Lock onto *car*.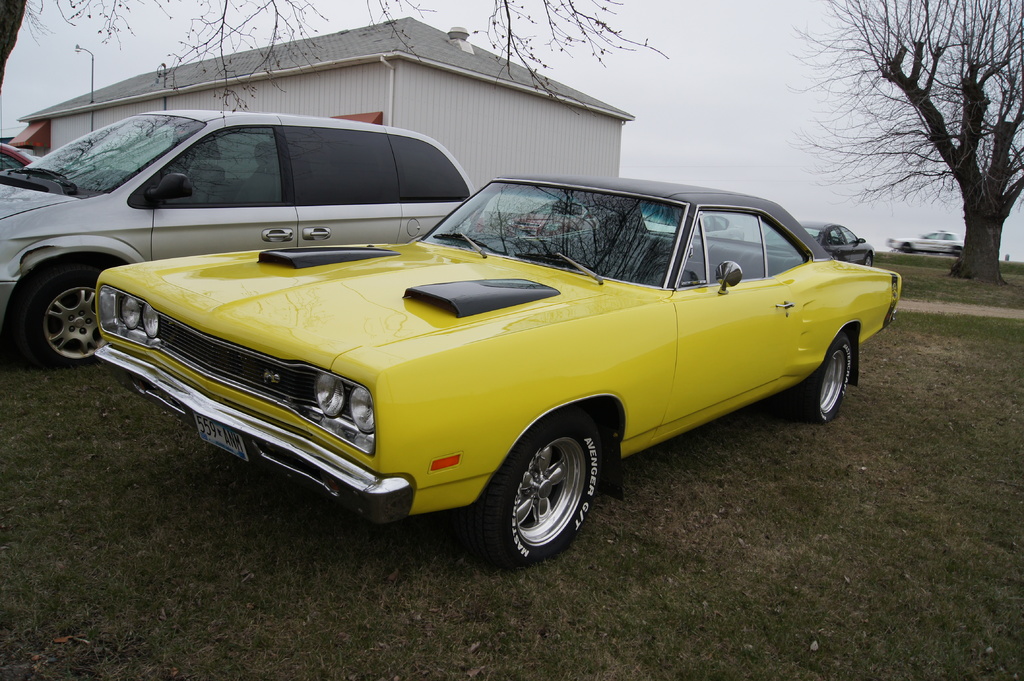
Locked: bbox=(504, 197, 600, 236).
